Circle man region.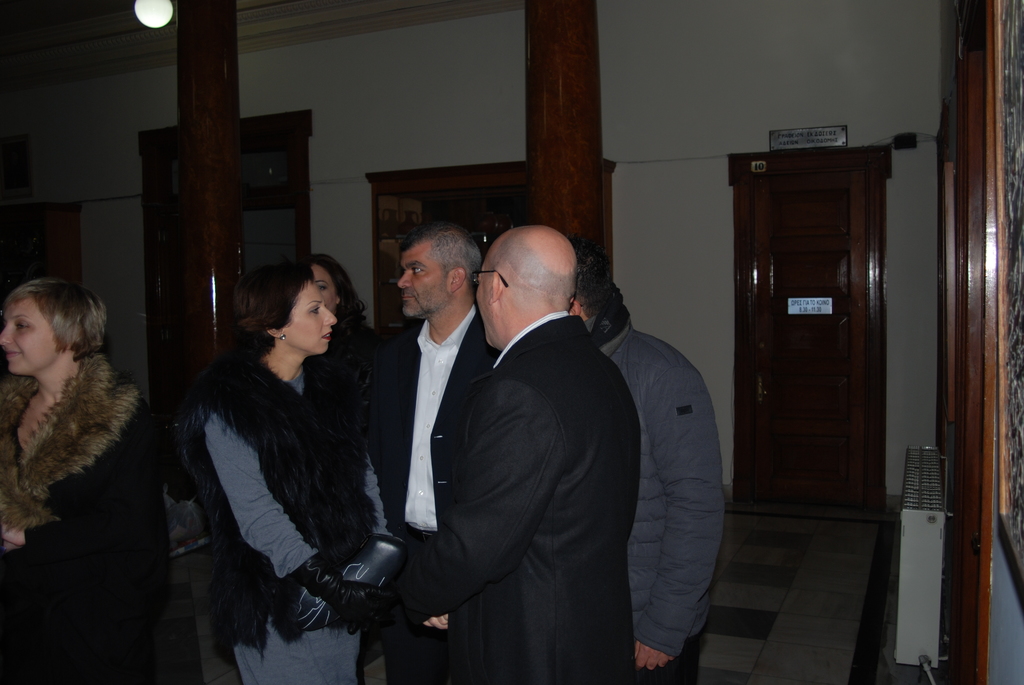
Region: <region>345, 226, 646, 684</region>.
